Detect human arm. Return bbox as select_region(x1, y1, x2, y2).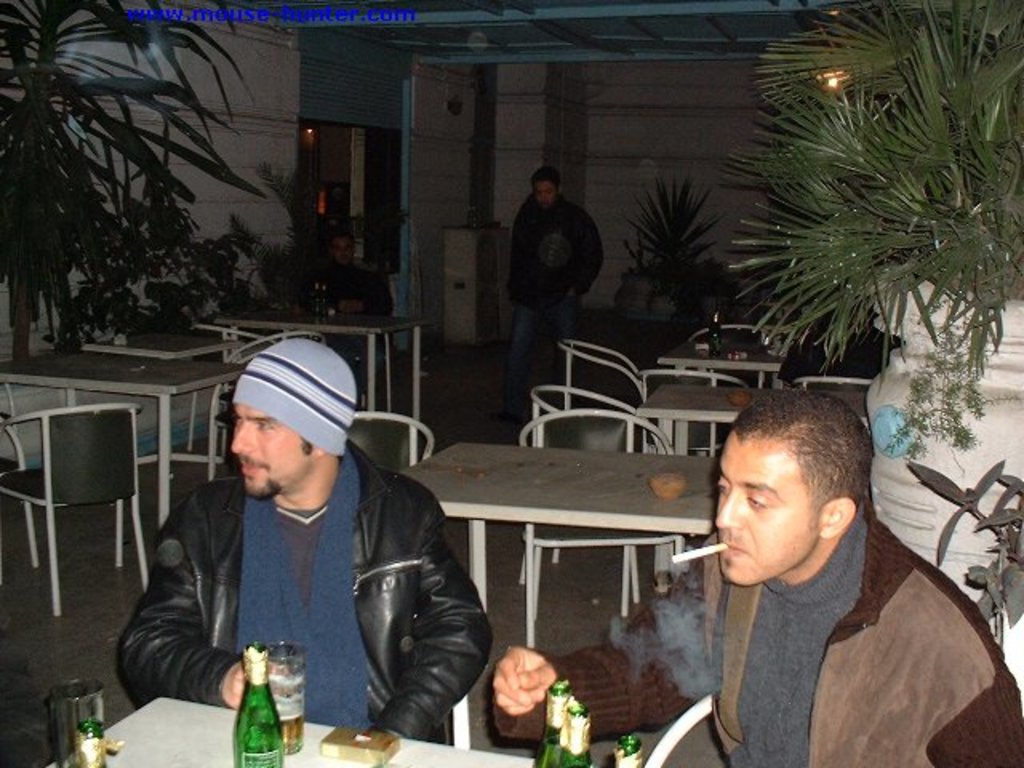
select_region(576, 195, 616, 304).
